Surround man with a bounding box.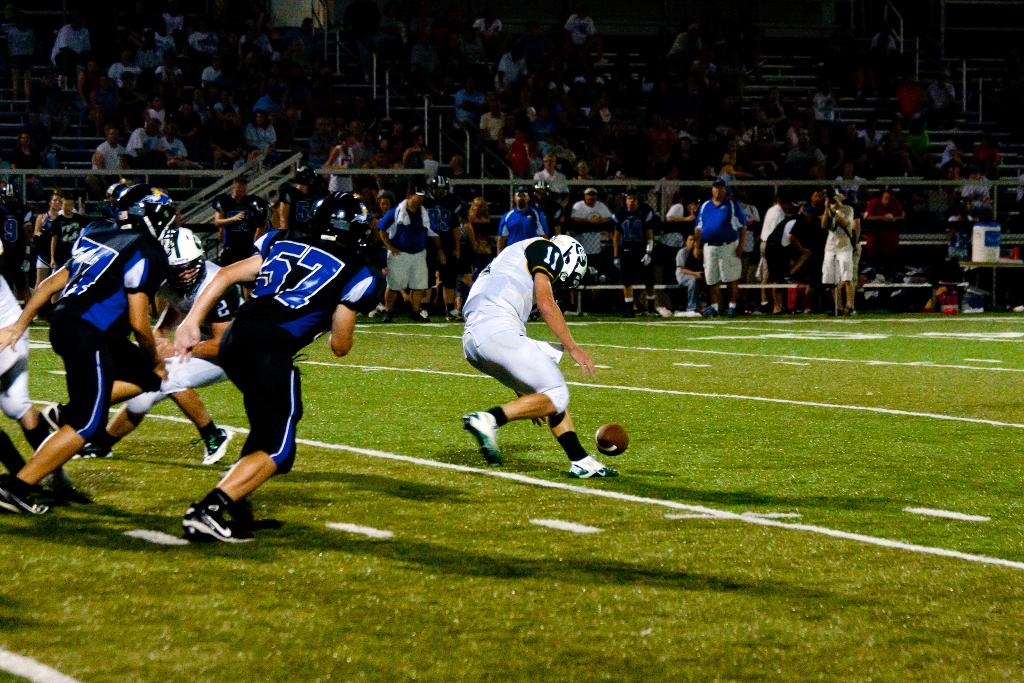
pyautogui.locateOnScreen(0, 268, 70, 497).
